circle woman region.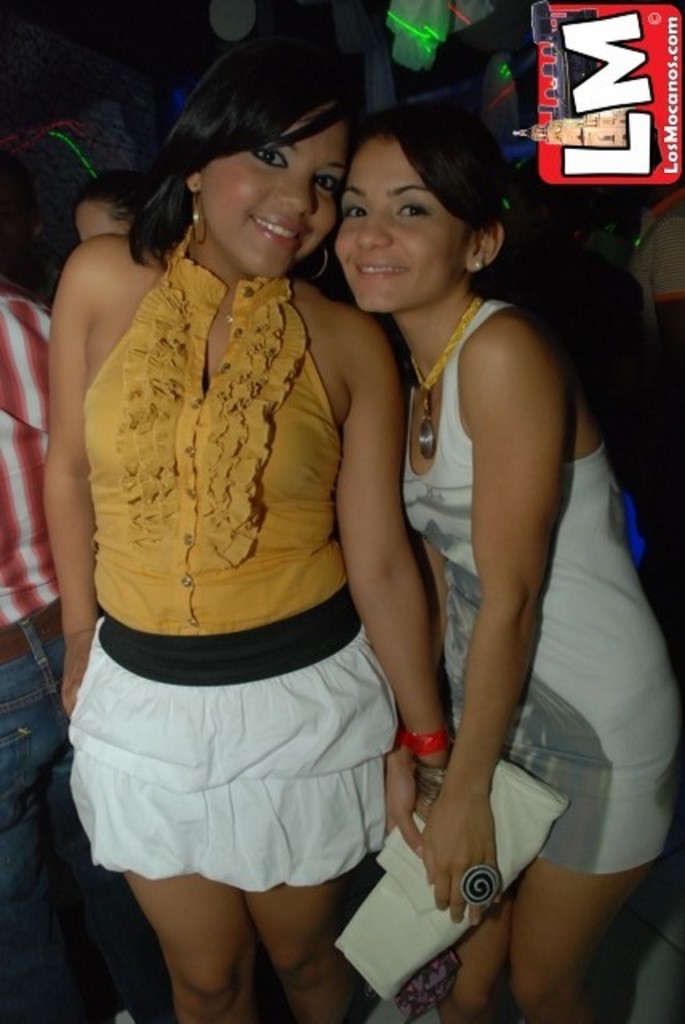
Region: detection(32, 48, 464, 971).
